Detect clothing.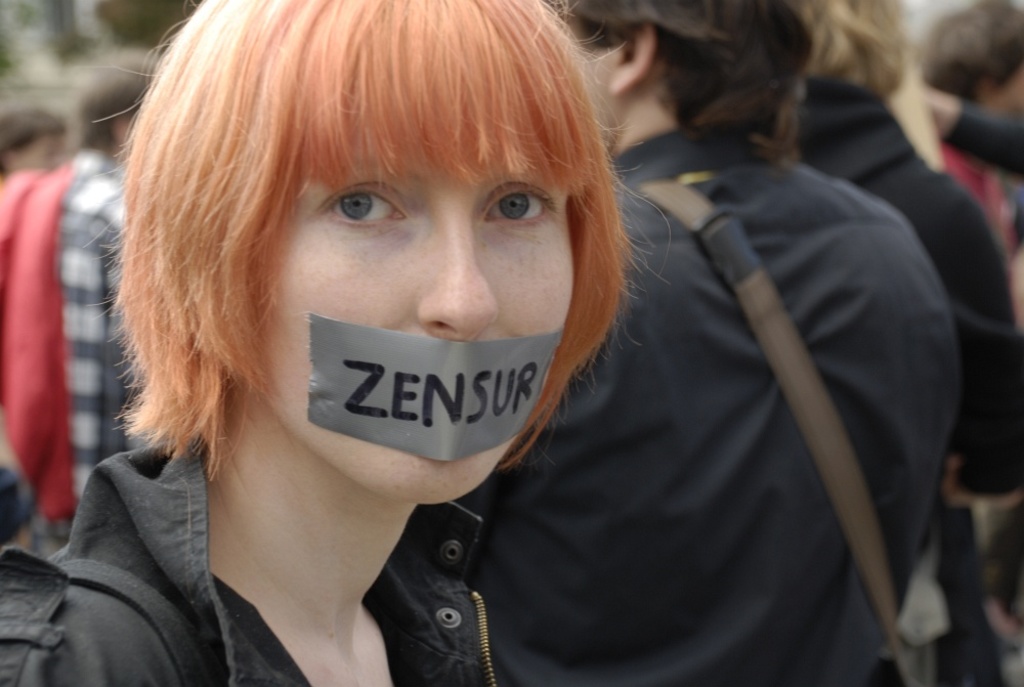
Detected at 1,167,157,566.
